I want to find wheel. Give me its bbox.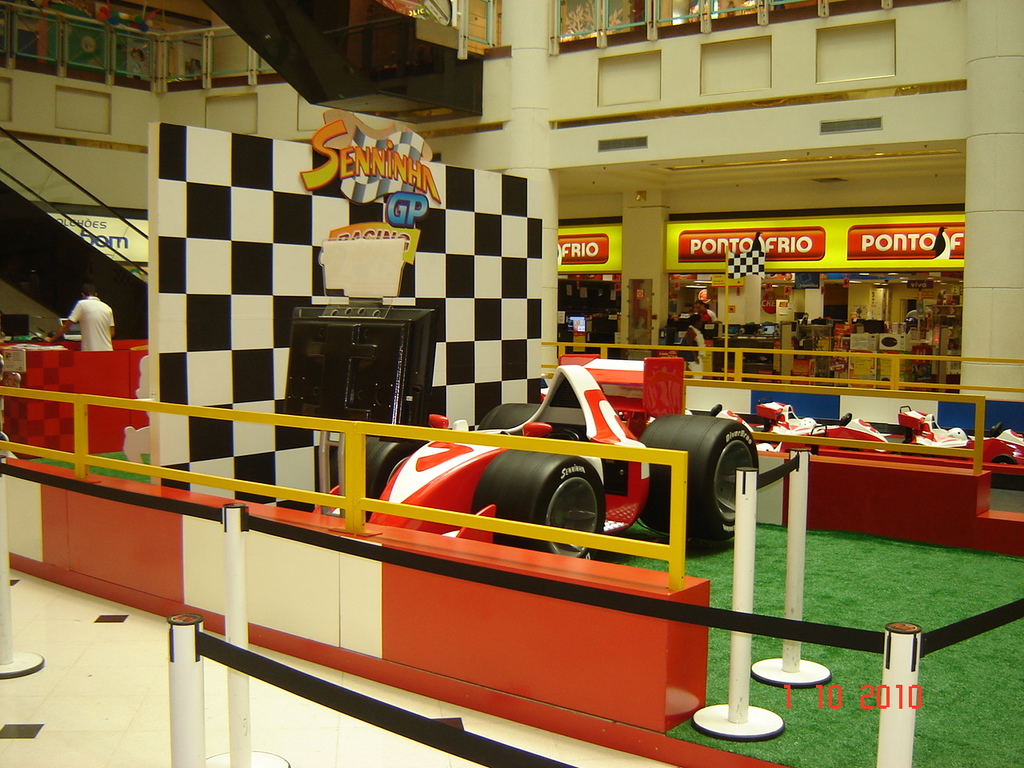
472/398/546/438.
